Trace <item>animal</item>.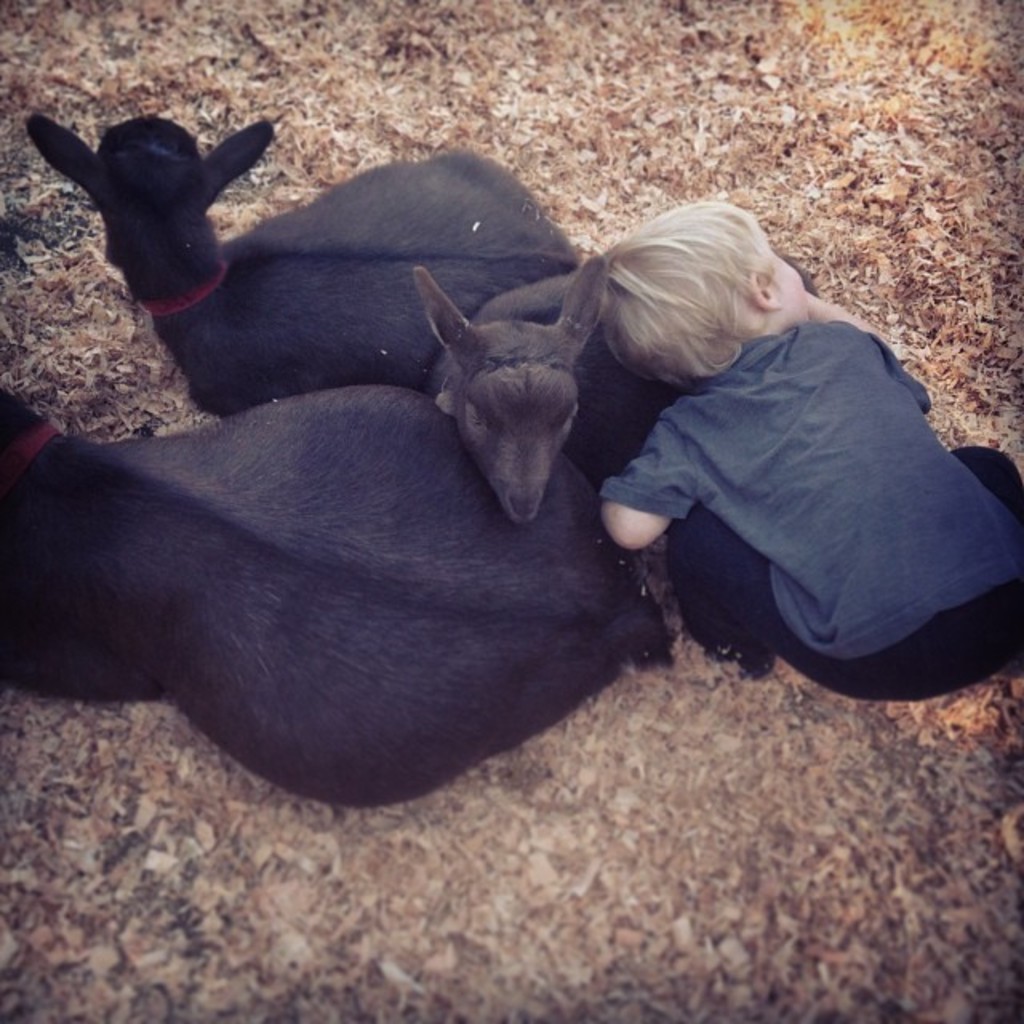
Traced to locate(406, 264, 811, 675).
